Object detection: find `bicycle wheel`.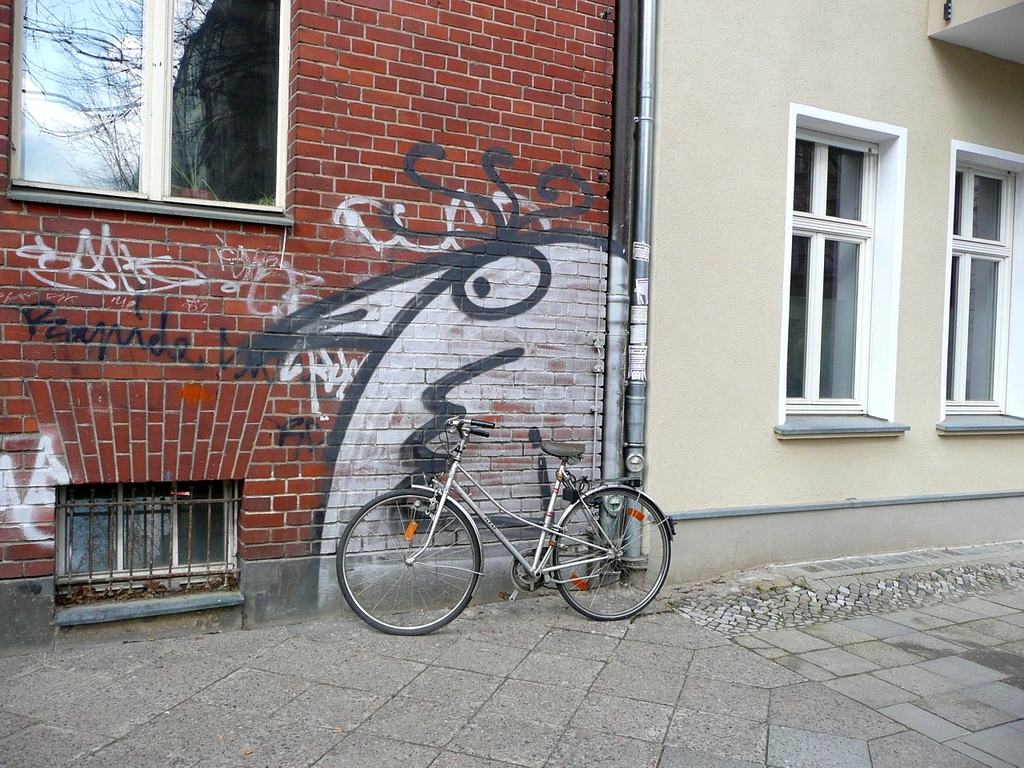
left=552, top=487, right=675, bottom=620.
